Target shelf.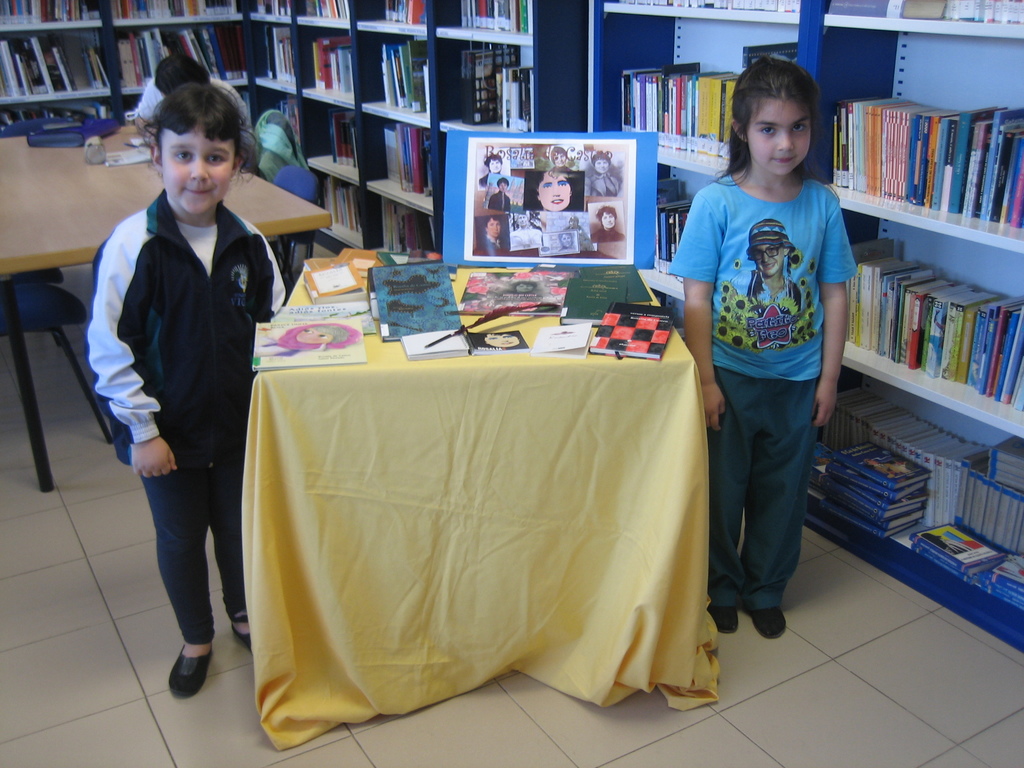
Target region: (604,0,812,24).
